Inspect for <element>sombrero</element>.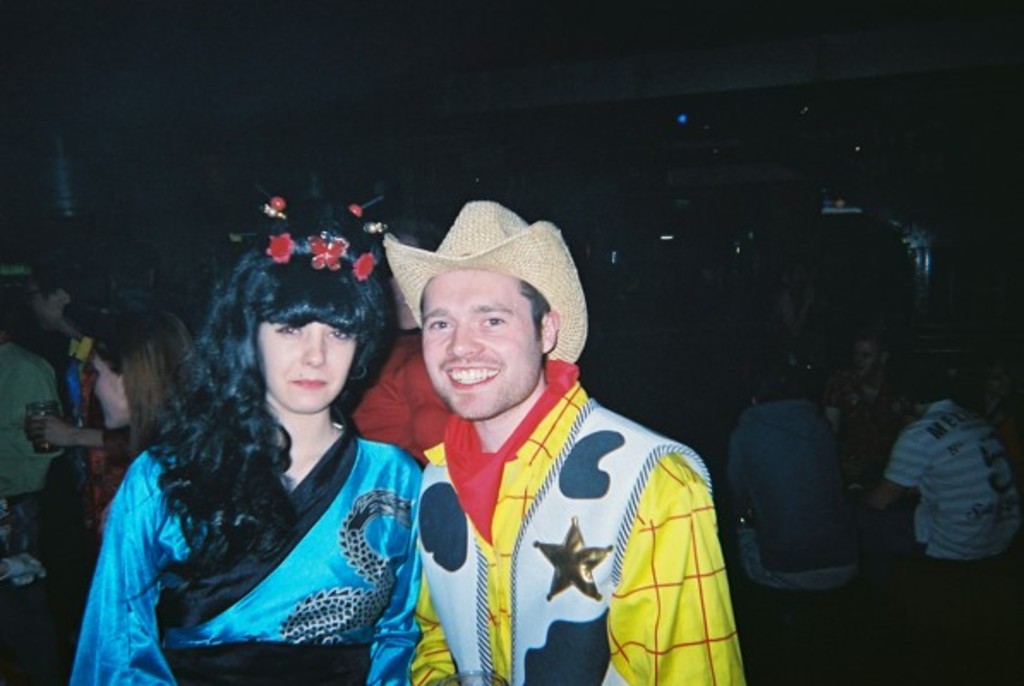
Inspection: left=357, top=194, right=593, bottom=413.
